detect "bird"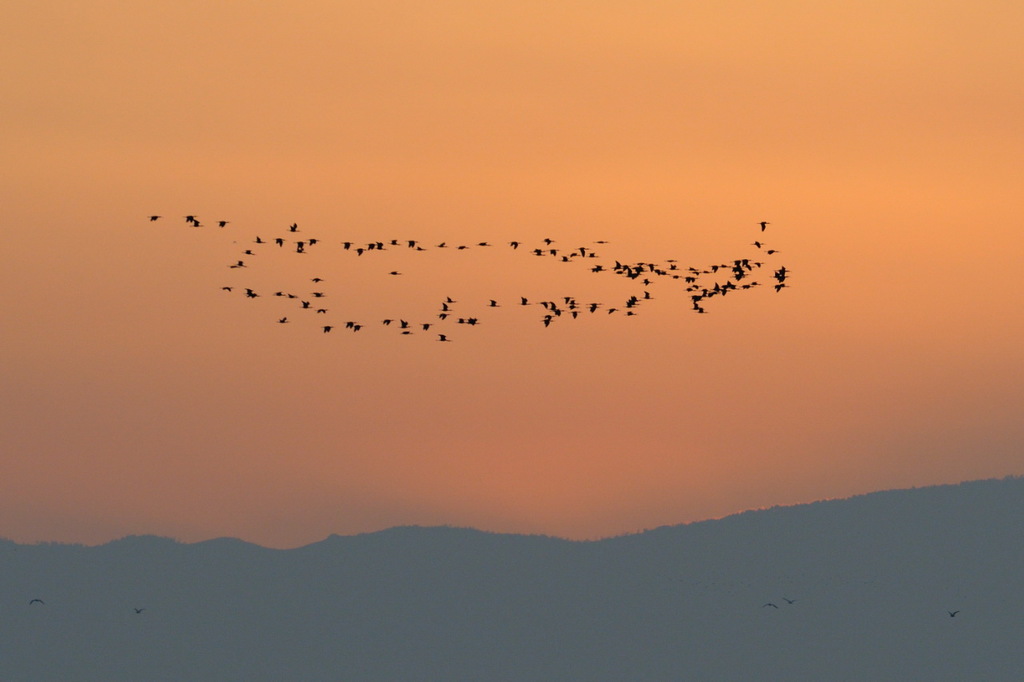
<box>400,329,416,337</box>
